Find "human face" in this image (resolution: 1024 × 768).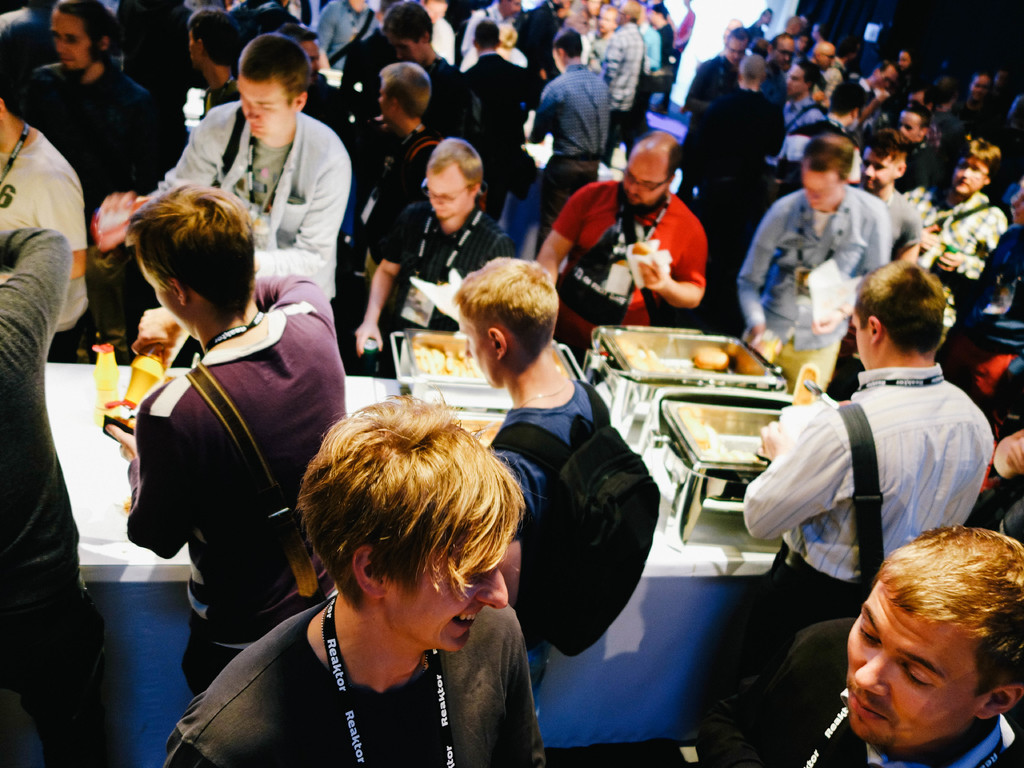
box=[803, 170, 838, 209].
